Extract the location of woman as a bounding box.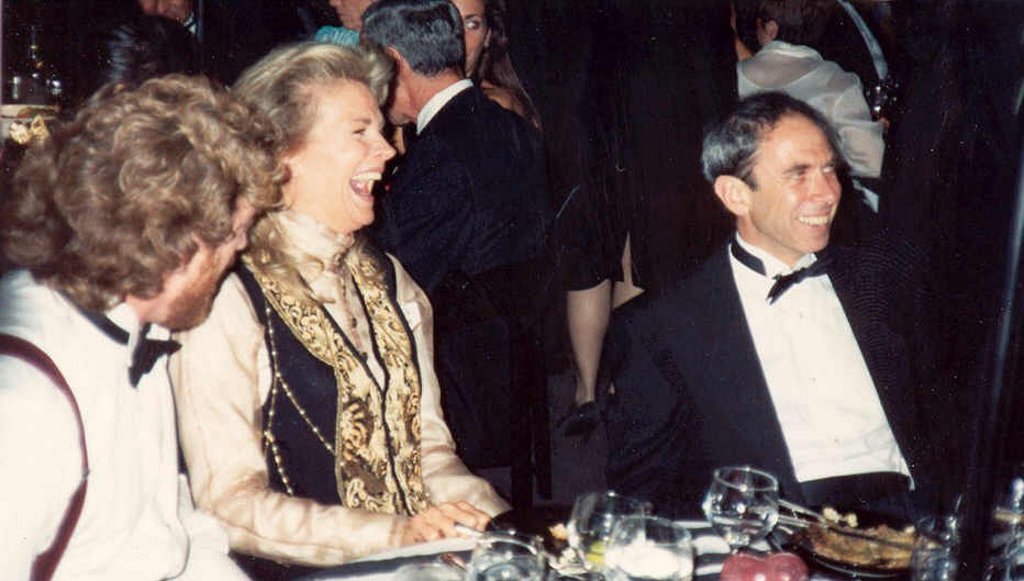
bbox=(176, 35, 497, 562).
